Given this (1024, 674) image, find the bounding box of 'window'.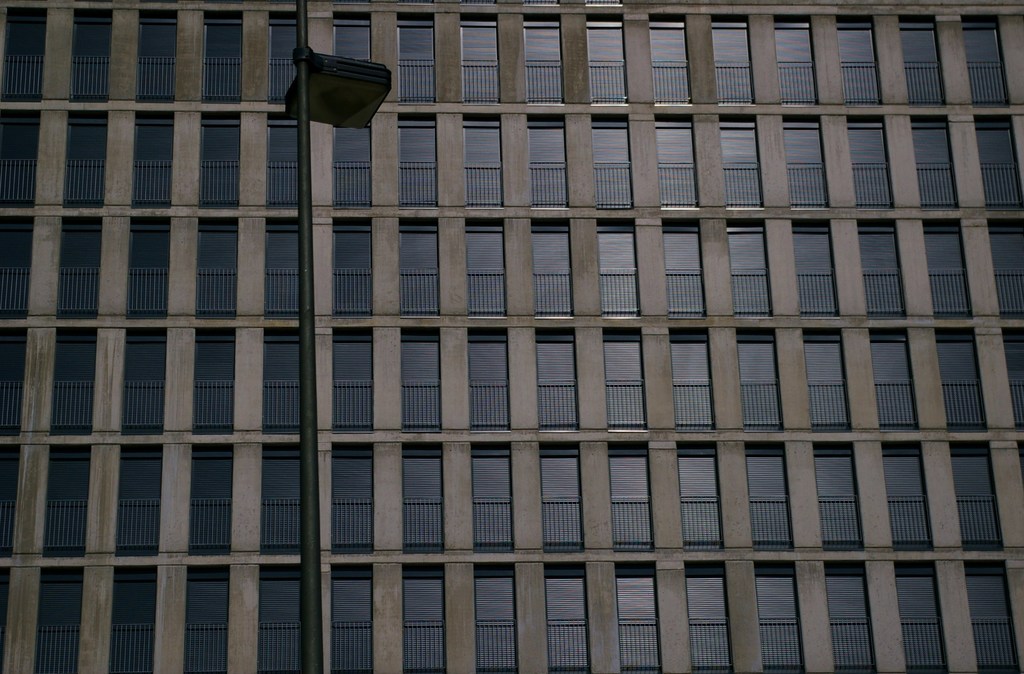
336 217 374 317.
